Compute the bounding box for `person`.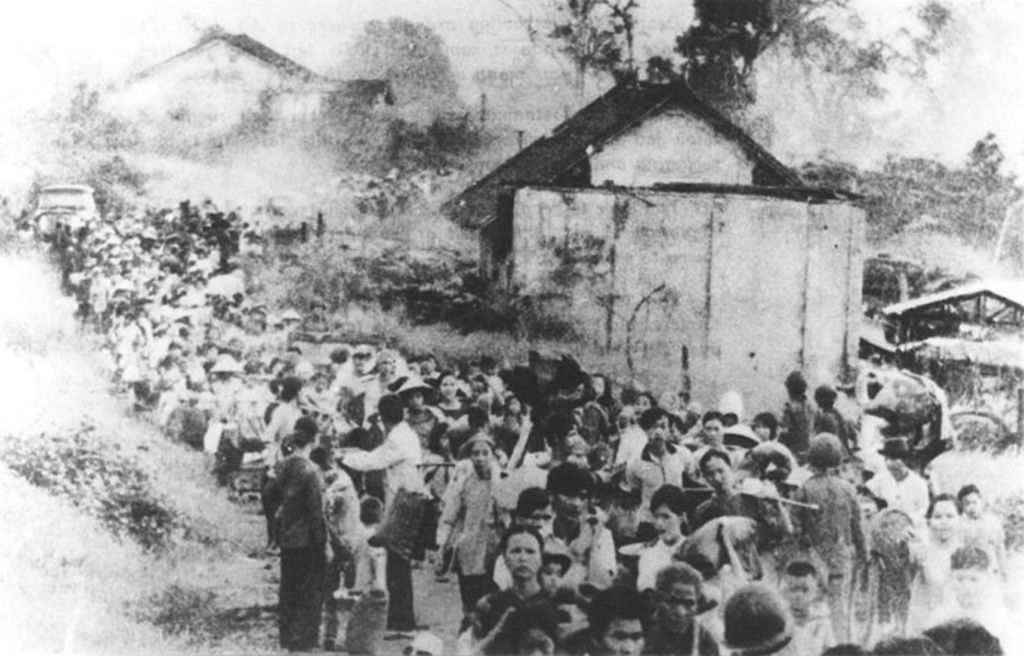
(397,372,439,441).
